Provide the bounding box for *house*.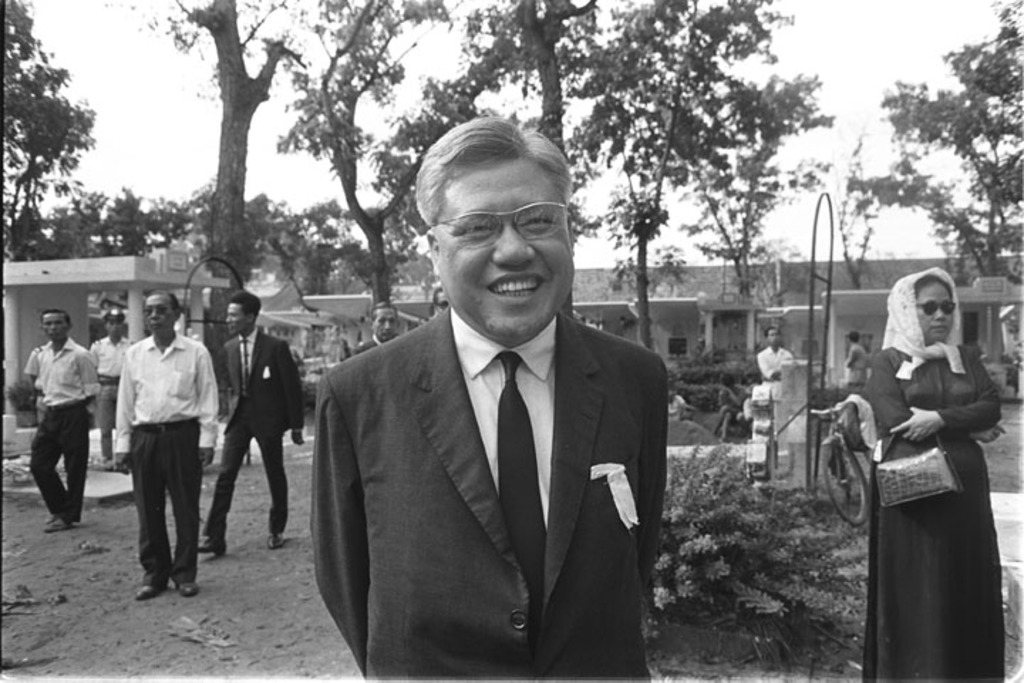
(left=0, top=243, right=235, bottom=451).
